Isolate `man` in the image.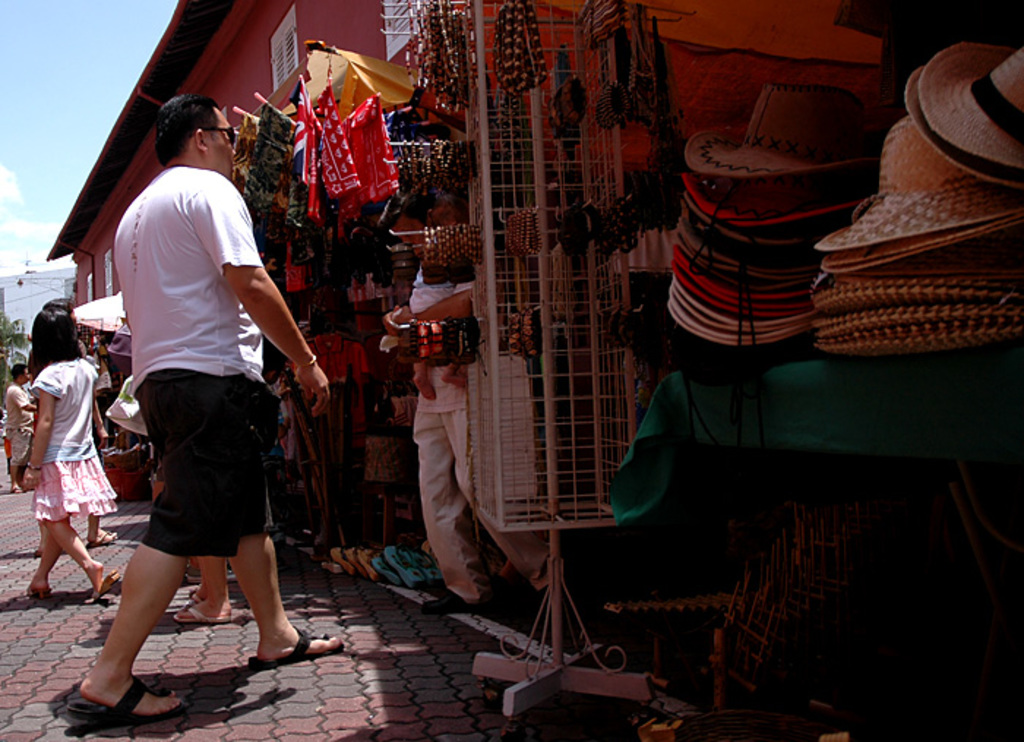
Isolated region: 76:105:300:686.
